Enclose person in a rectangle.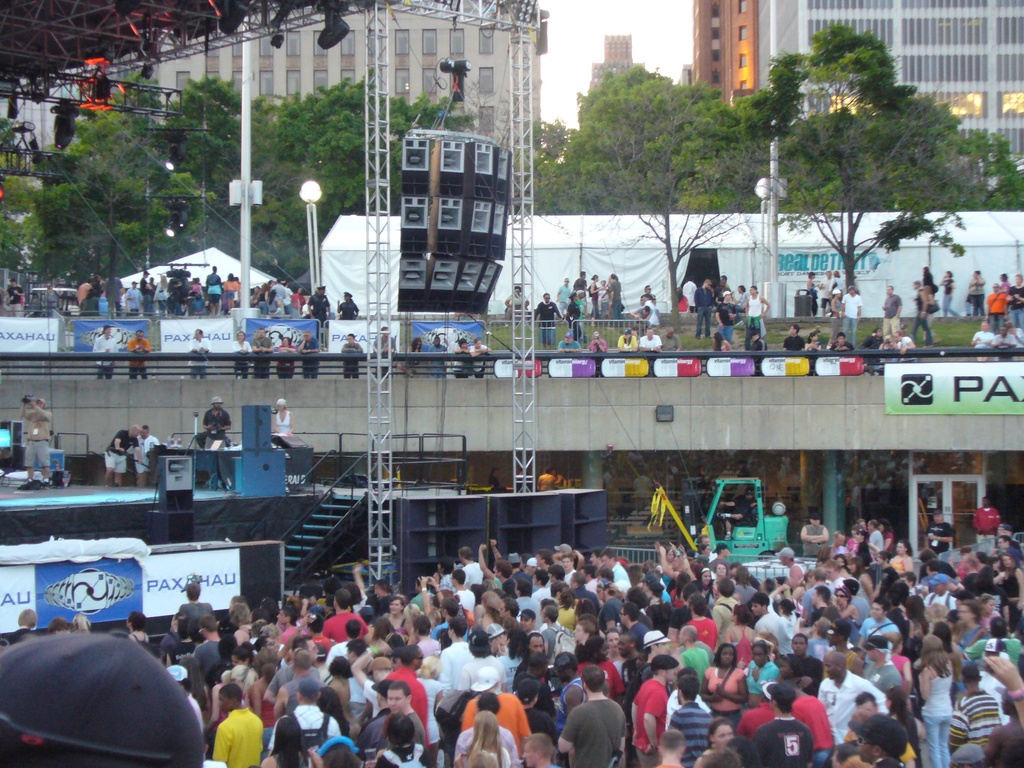
971:319:992:360.
